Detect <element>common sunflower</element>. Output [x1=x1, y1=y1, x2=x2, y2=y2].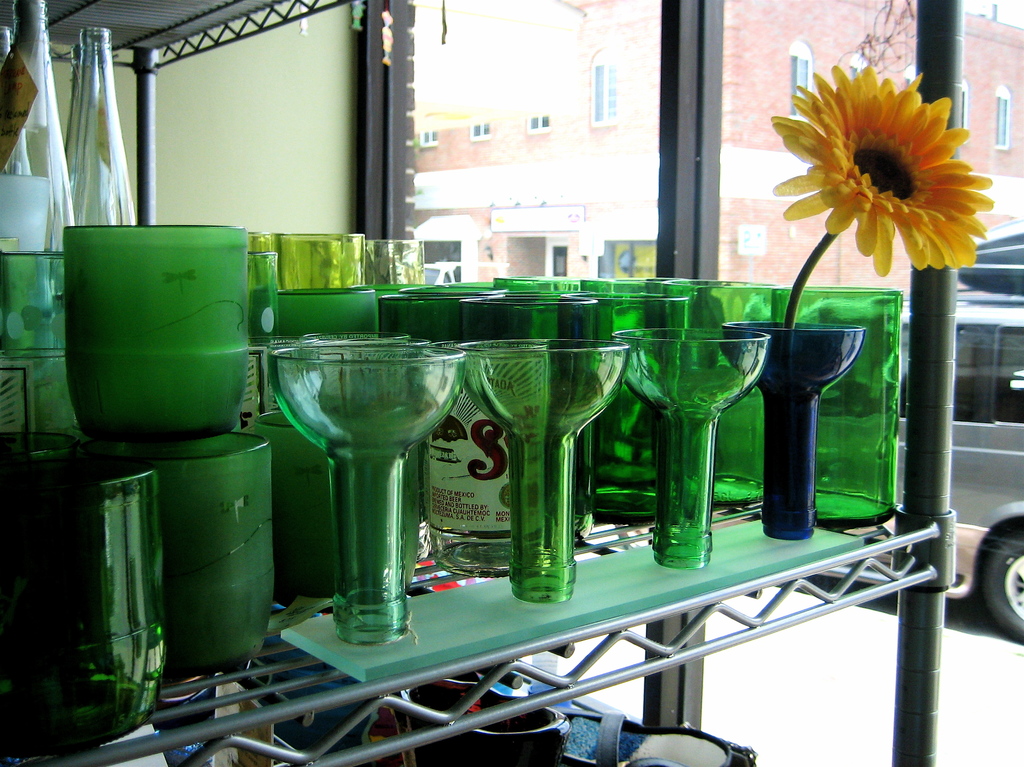
[x1=774, y1=64, x2=998, y2=278].
